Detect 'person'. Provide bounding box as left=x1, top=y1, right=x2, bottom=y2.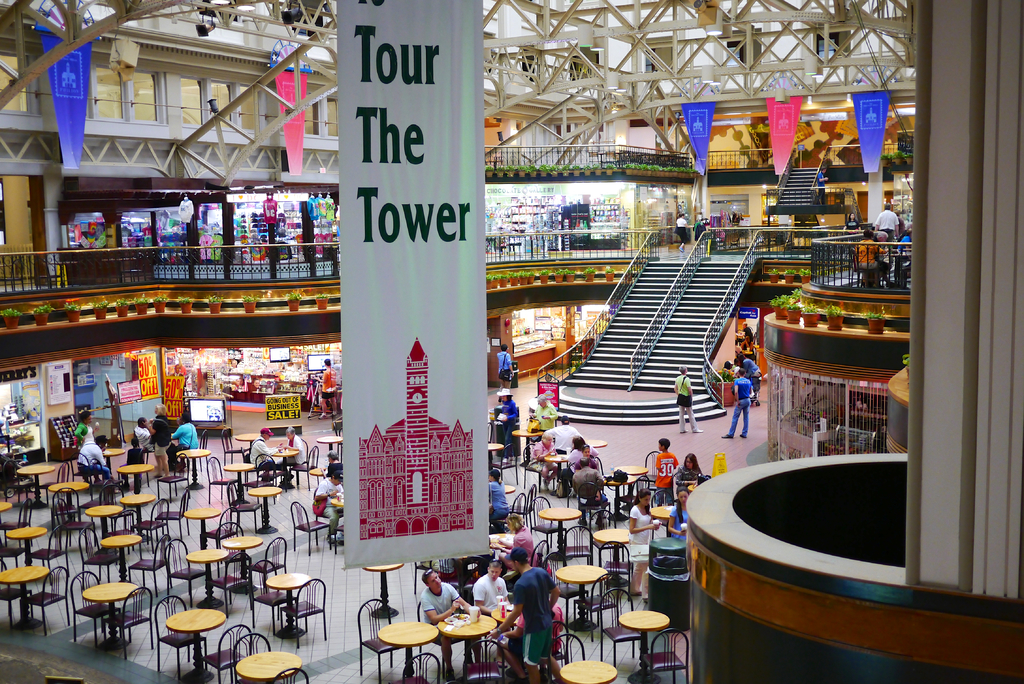
left=678, top=452, right=708, bottom=489.
